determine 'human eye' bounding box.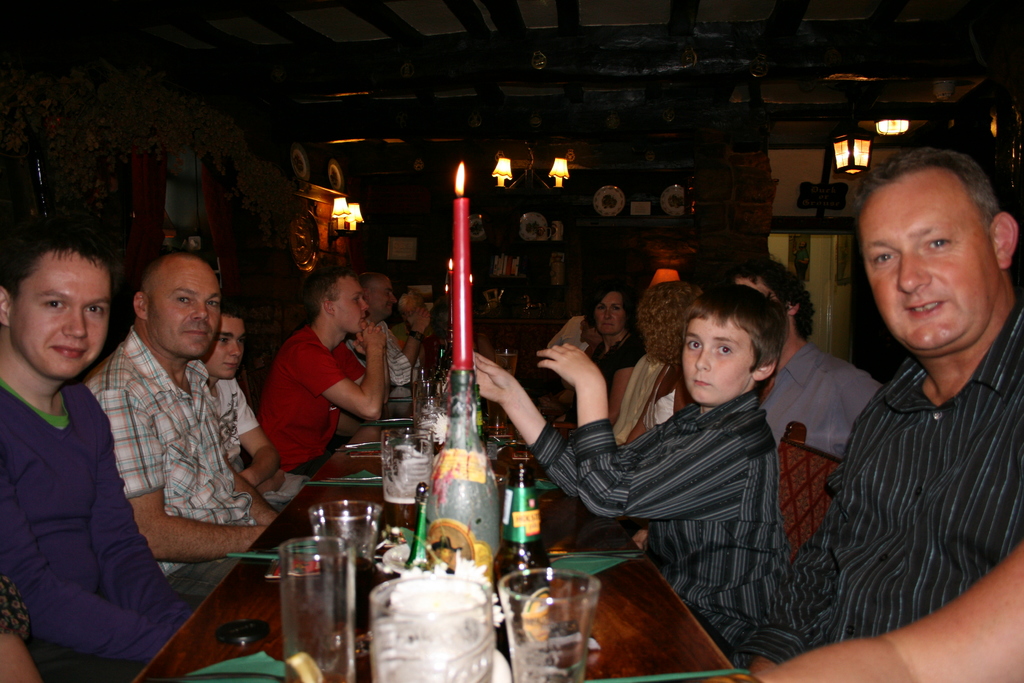
Determined: BBox(925, 236, 952, 250).
